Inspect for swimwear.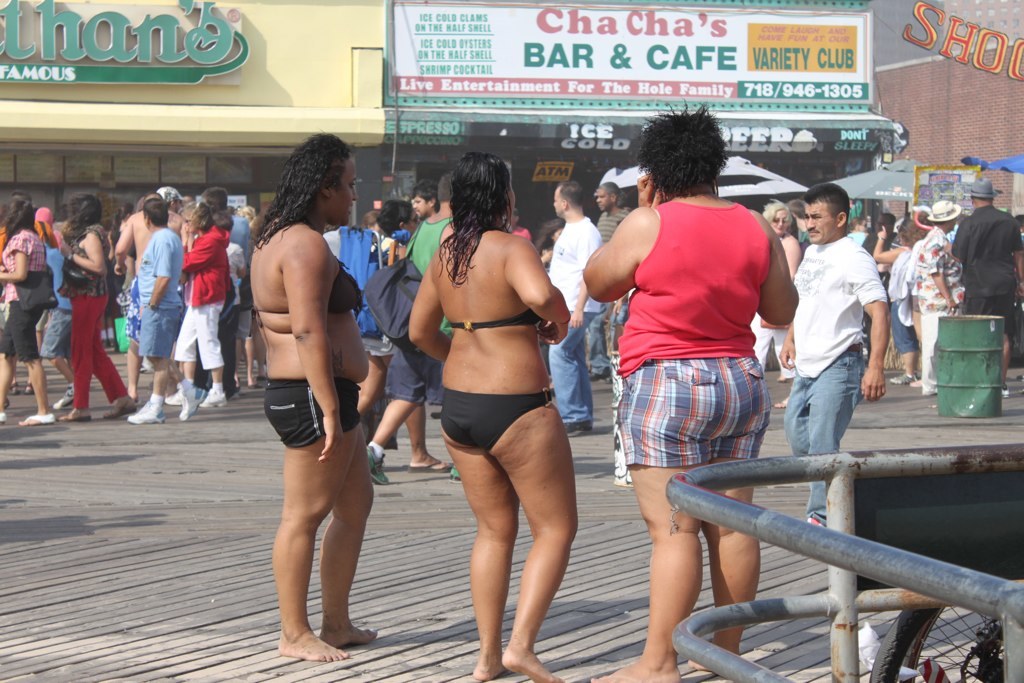
Inspection: <region>448, 304, 541, 328</region>.
